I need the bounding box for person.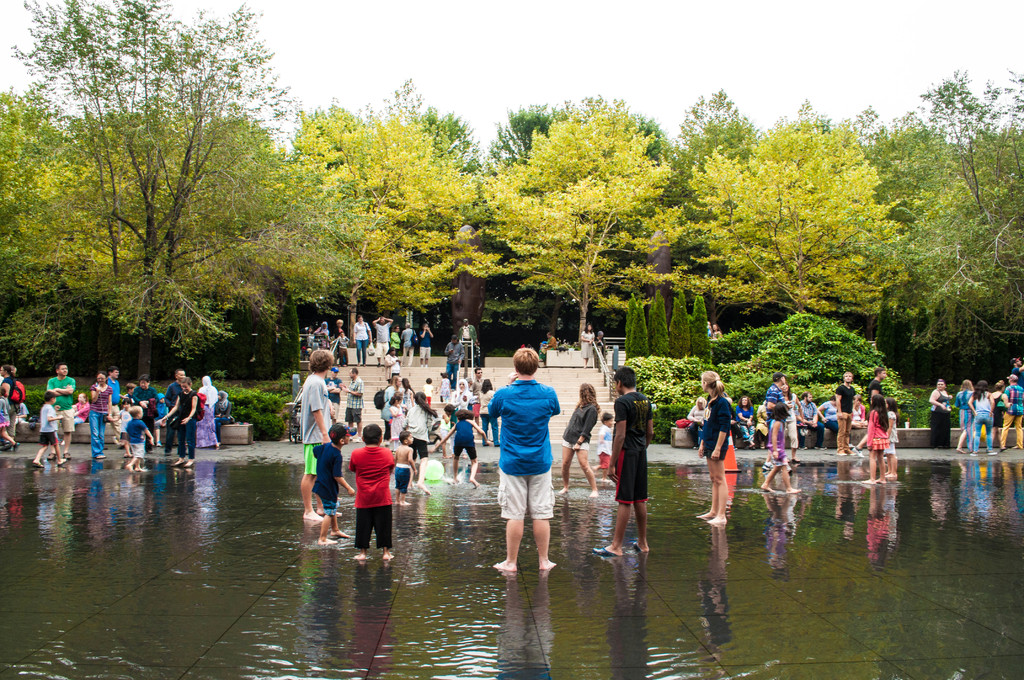
Here it is: Rect(435, 412, 485, 487).
